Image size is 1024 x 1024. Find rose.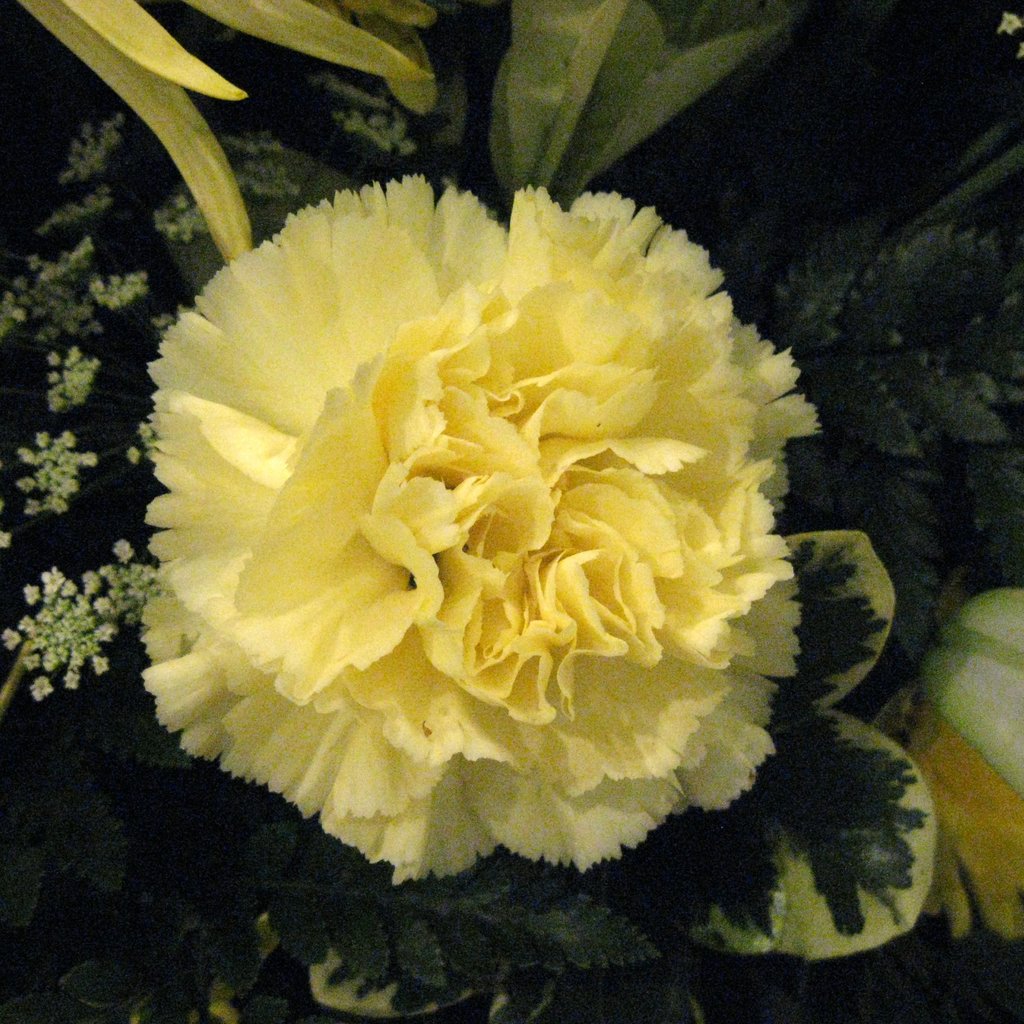
(left=137, top=181, right=828, bottom=886).
